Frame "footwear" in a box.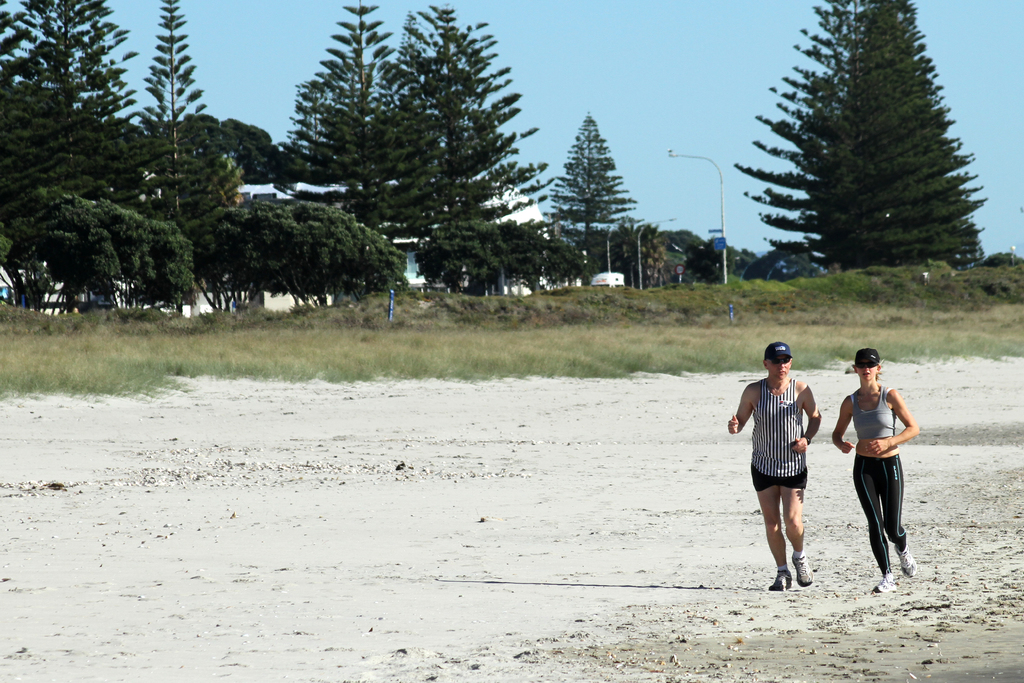
(x1=899, y1=548, x2=916, y2=576).
